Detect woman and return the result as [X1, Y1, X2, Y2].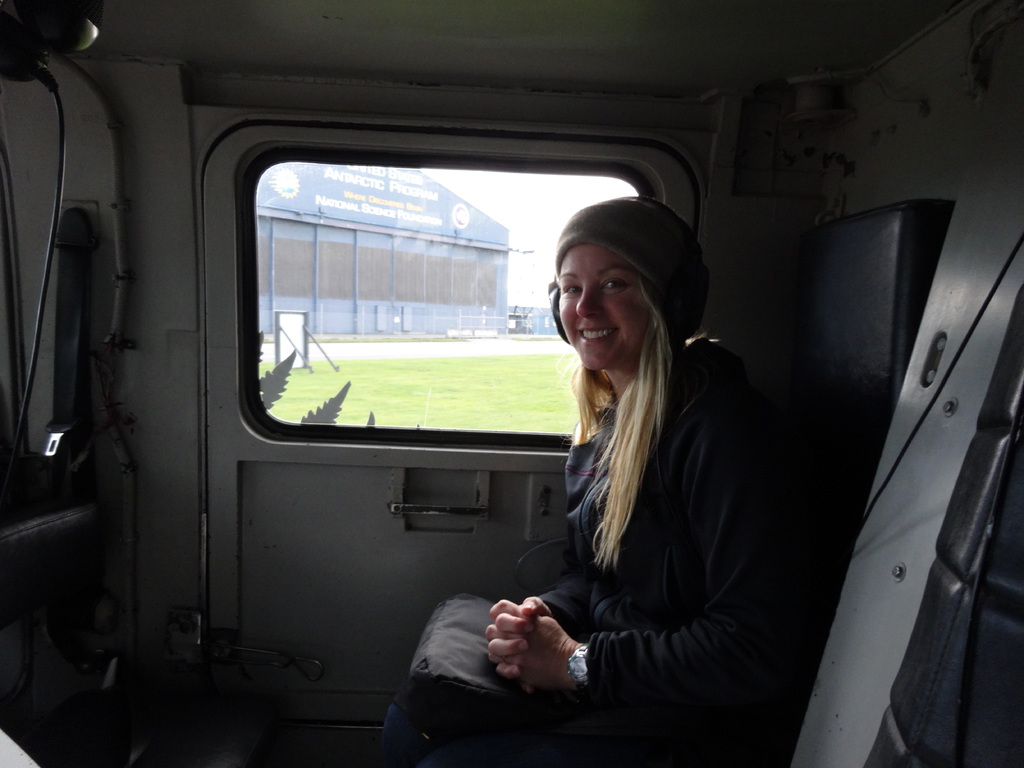
[359, 196, 792, 752].
